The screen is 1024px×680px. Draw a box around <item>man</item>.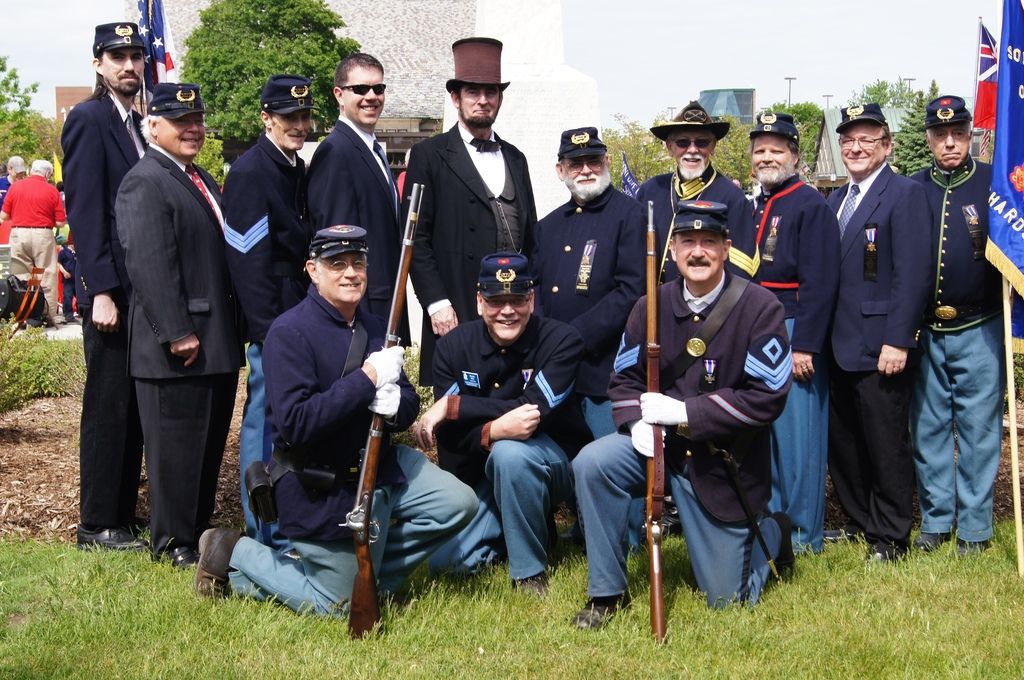
locate(426, 249, 582, 600).
